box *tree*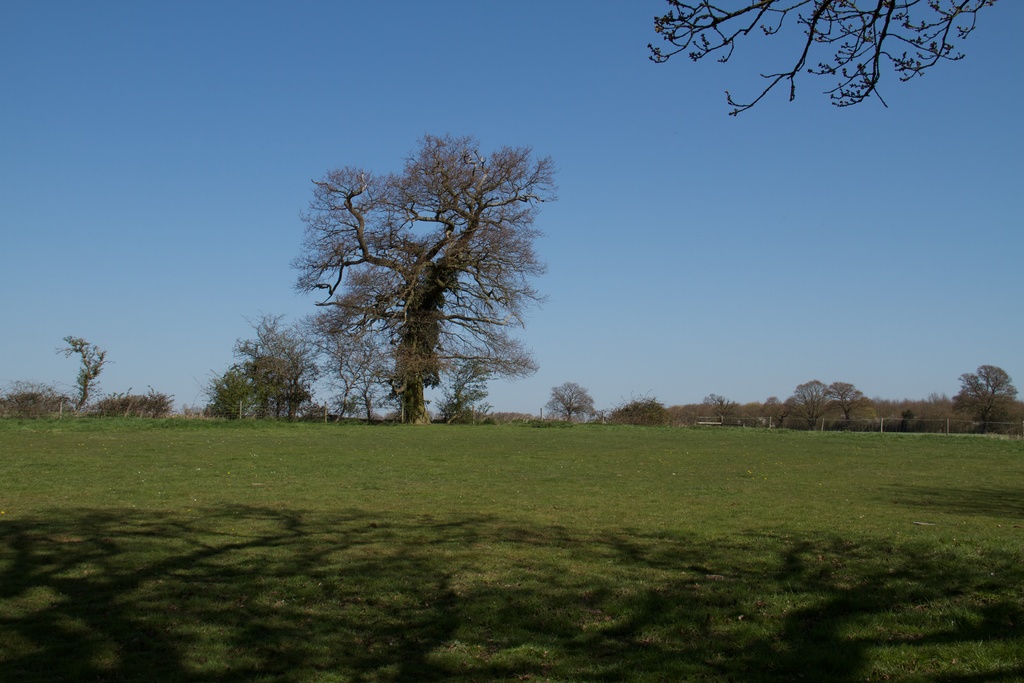
(left=646, top=0, right=993, bottom=121)
